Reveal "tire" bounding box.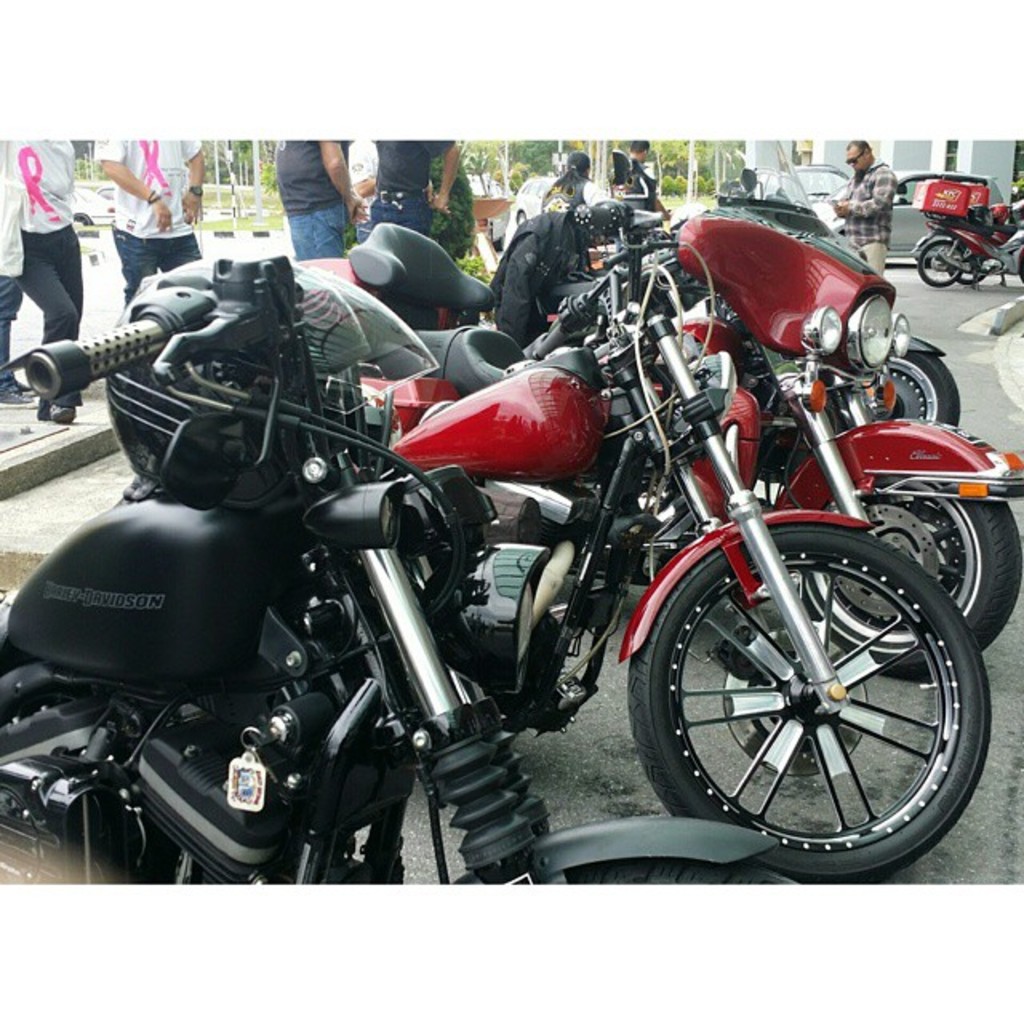
Revealed: detection(563, 850, 829, 891).
